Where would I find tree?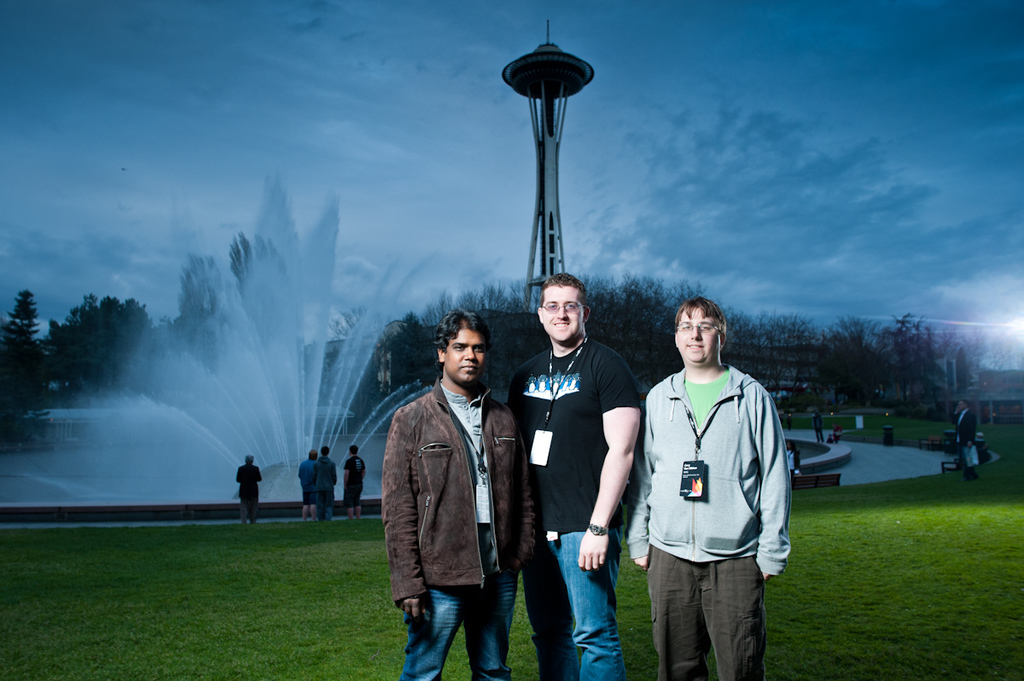
At {"left": 23, "top": 275, "right": 150, "bottom": 434}.
